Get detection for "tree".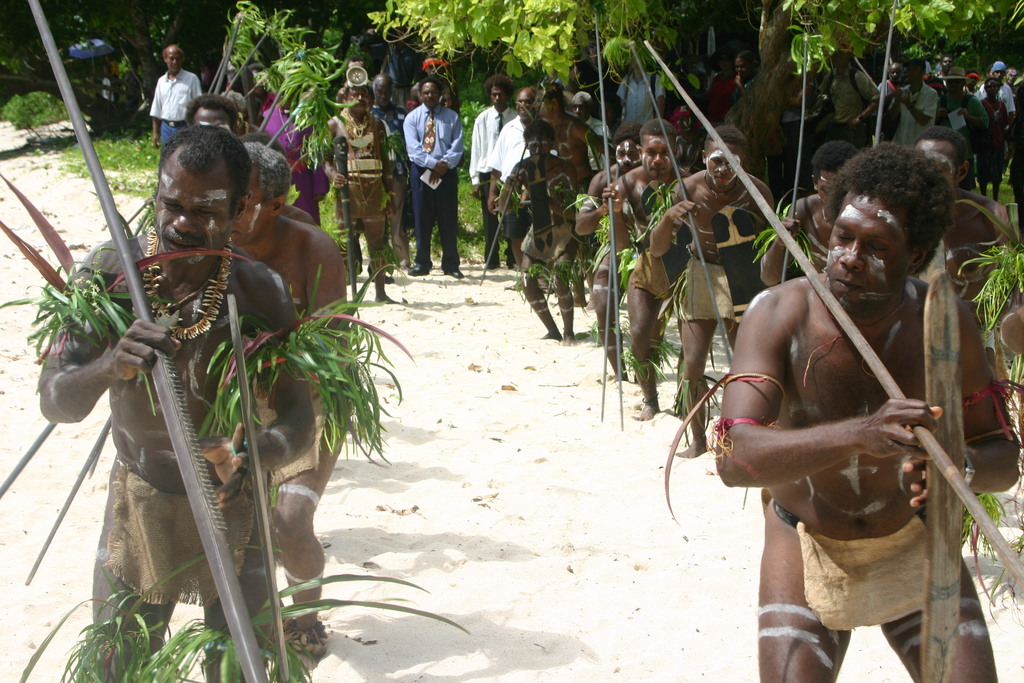
Detection: <bbox>372, 0, 1023, 187</bbox>.
